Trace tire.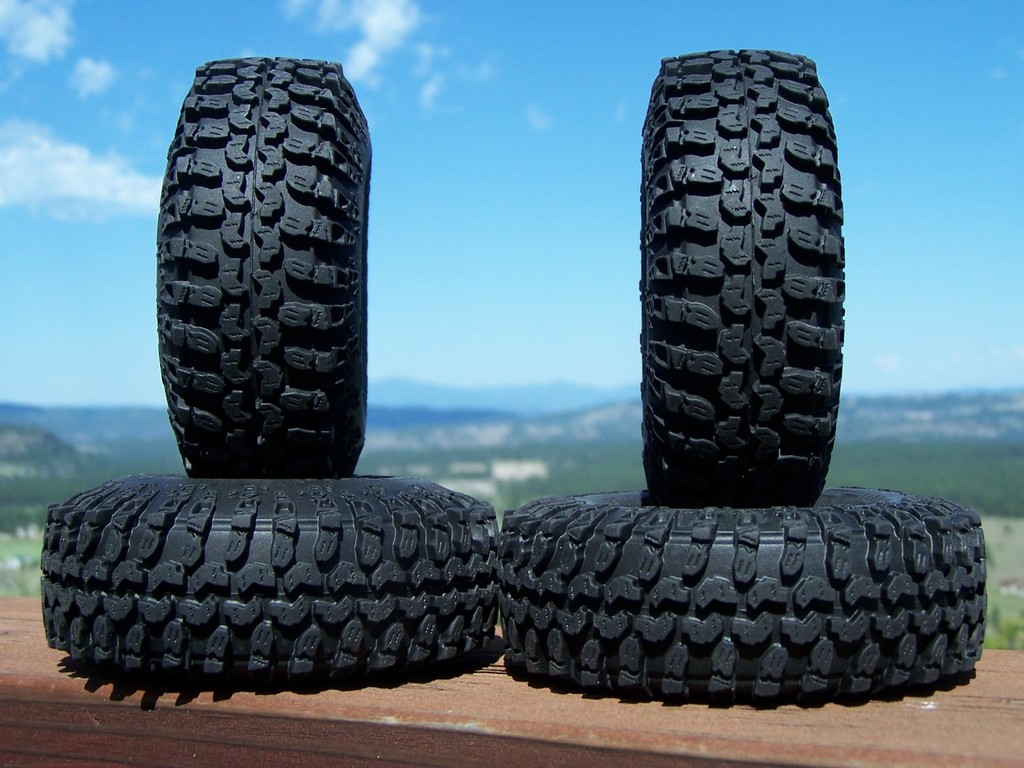
Traced to [left=639, top=48, right=843, bottom=501].
